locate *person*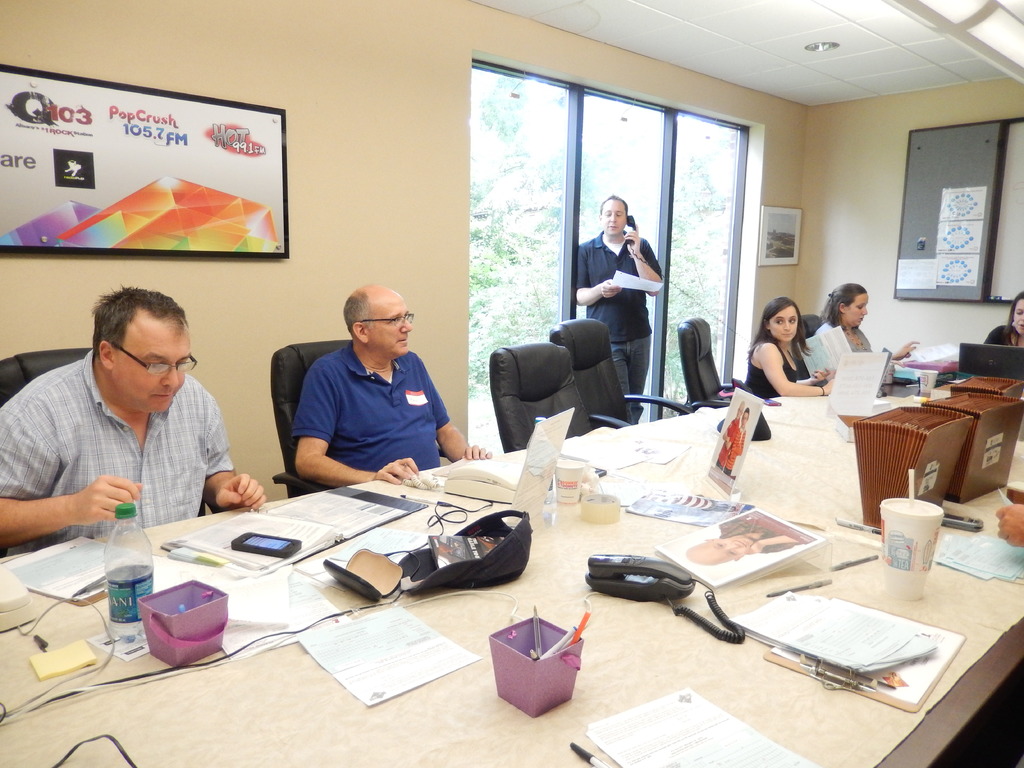
l=743, t=294, r=831, b=404
